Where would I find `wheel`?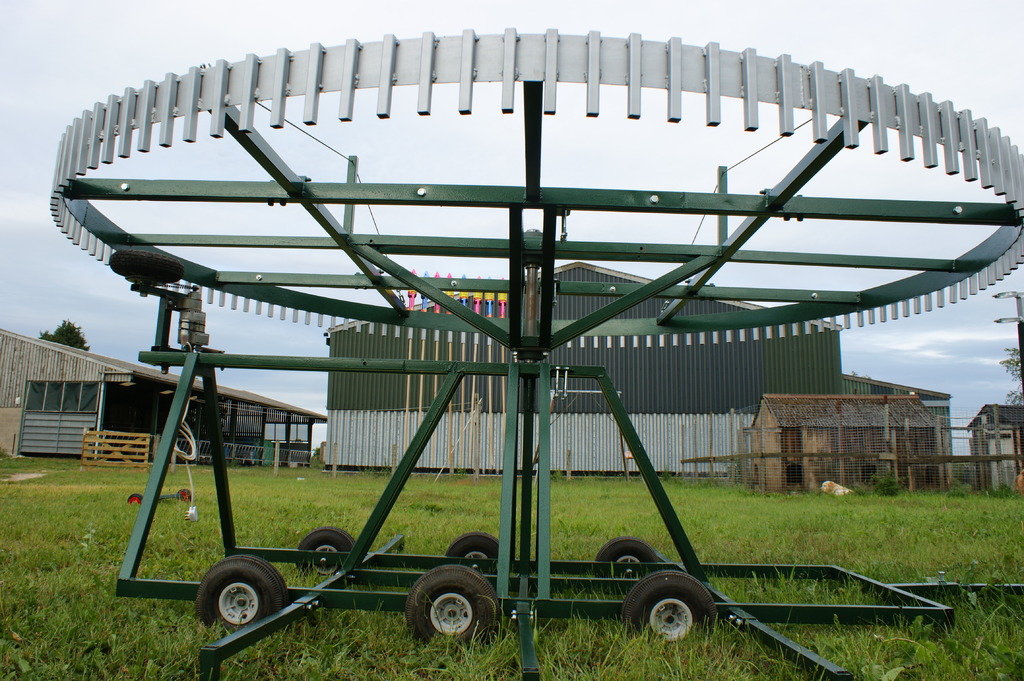
At 623 570 717 652.
